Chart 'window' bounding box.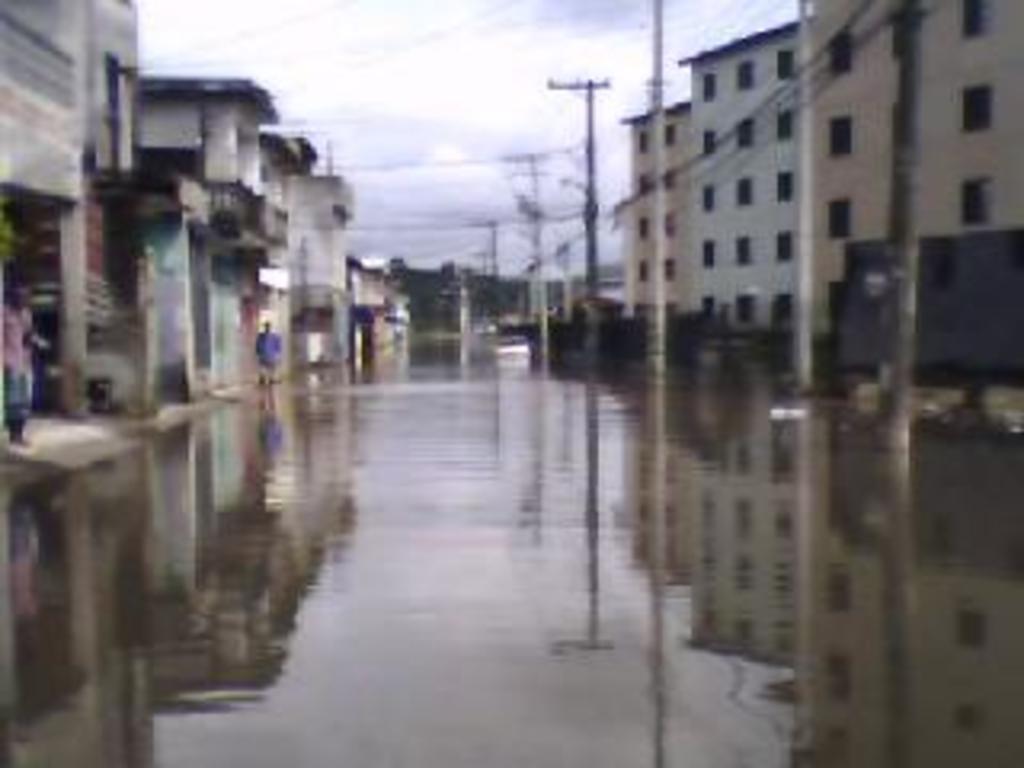
Charted: [963, 0, 992, 35].
